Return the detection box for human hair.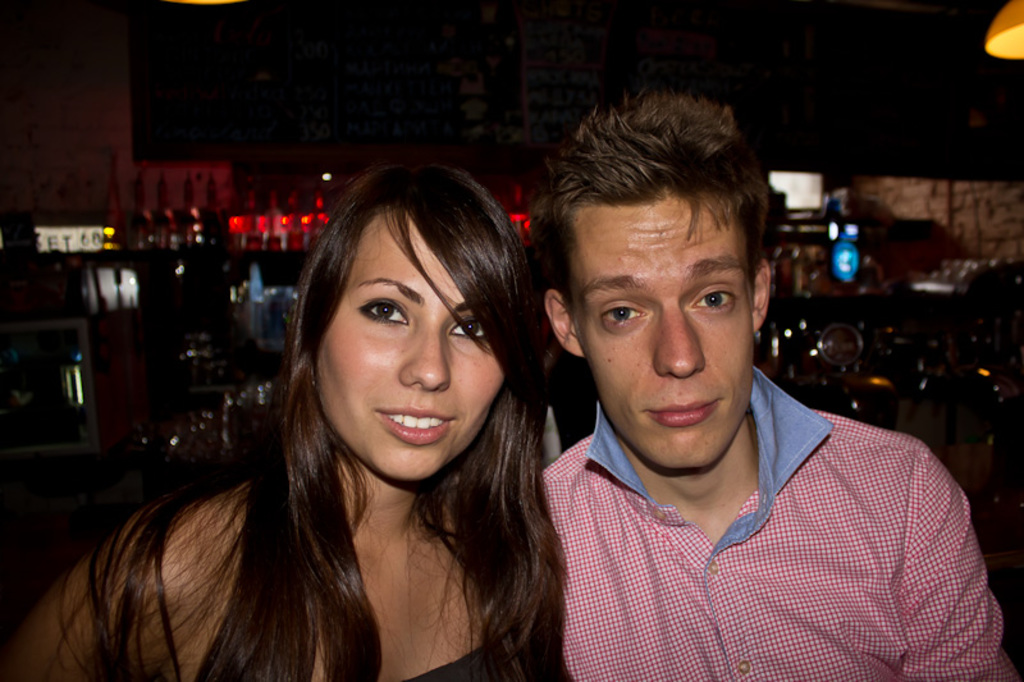
[549, 101, 773, 348].
